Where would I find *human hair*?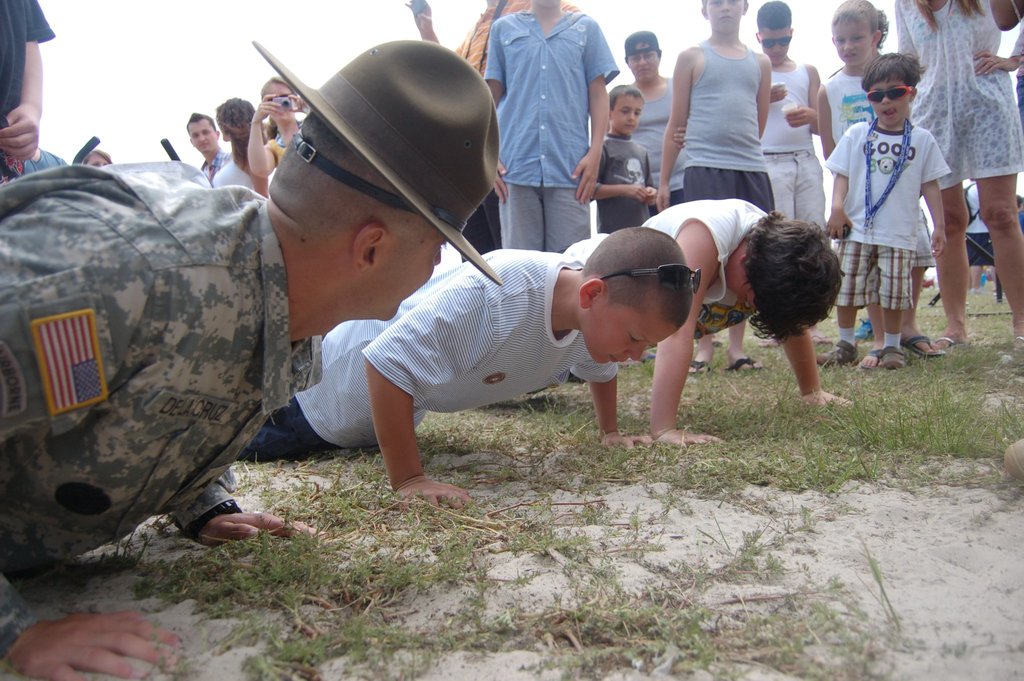
At crop(748, 193, 850, 361).
